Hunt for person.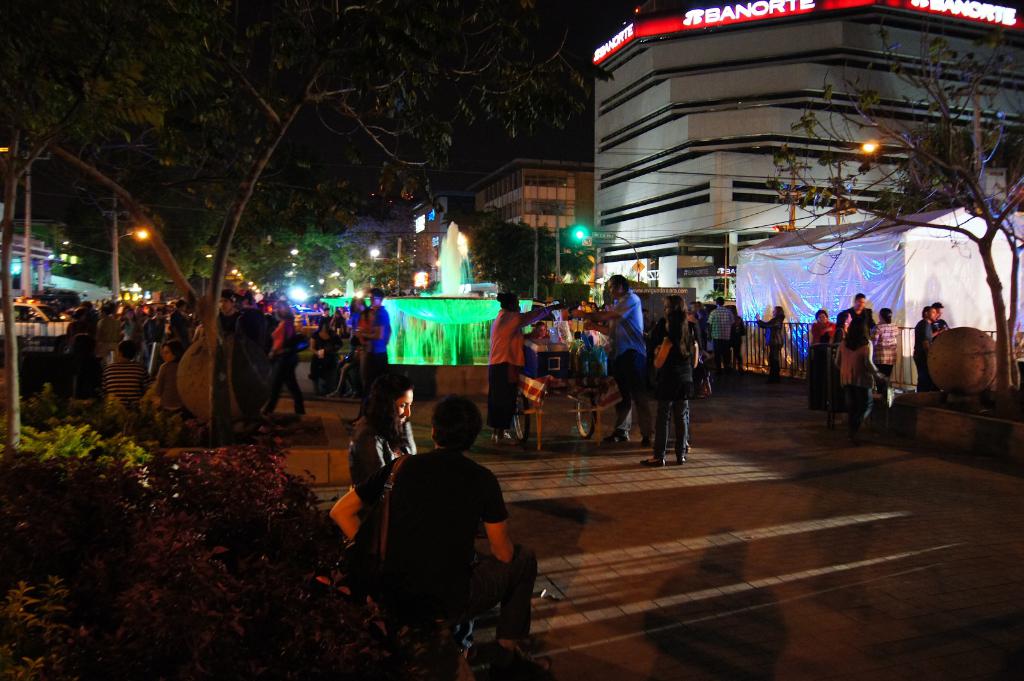
Hunted down at box=[731, 305, 747, 374].
